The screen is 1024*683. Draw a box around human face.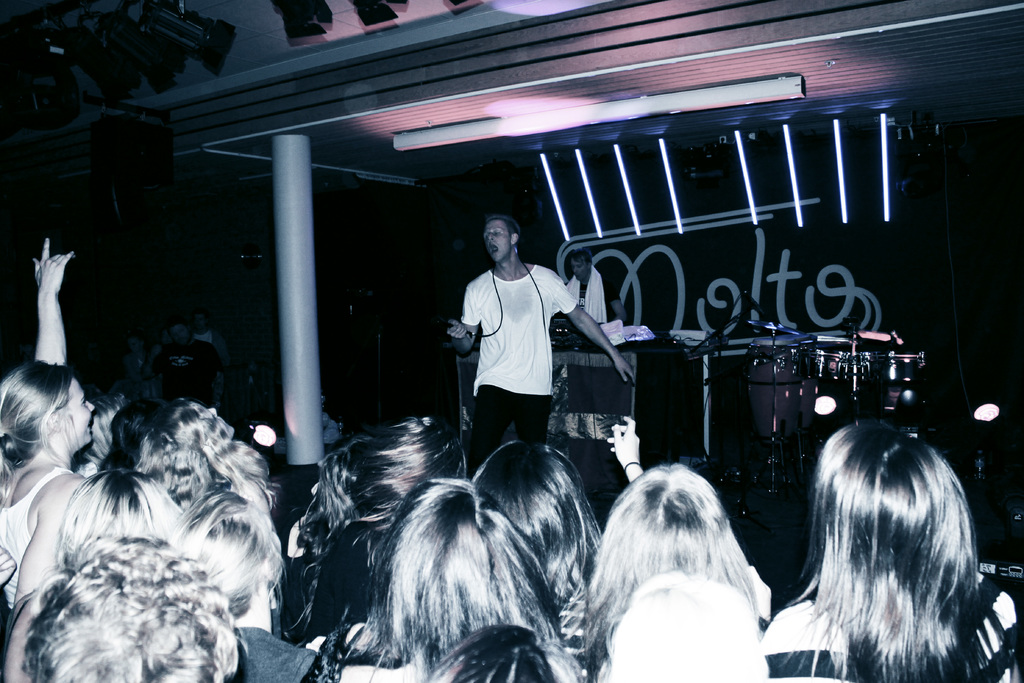
box=[570, 258, 588, 281].
